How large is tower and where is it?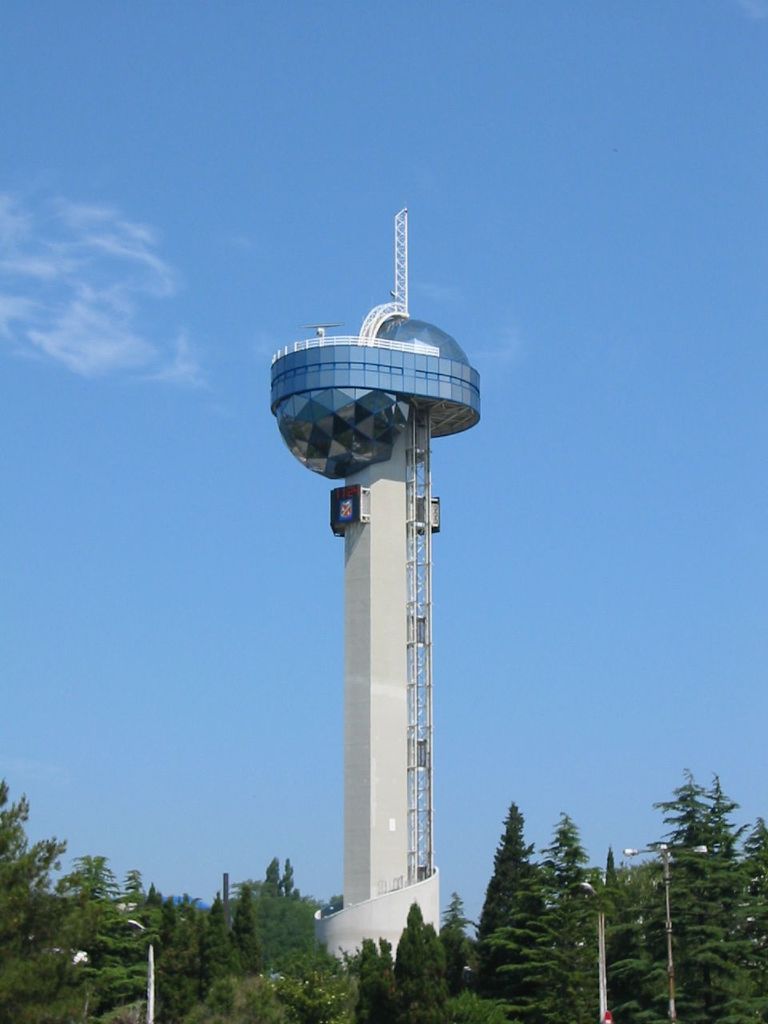
Bounding box: detection(276, 221, 475, 933).
